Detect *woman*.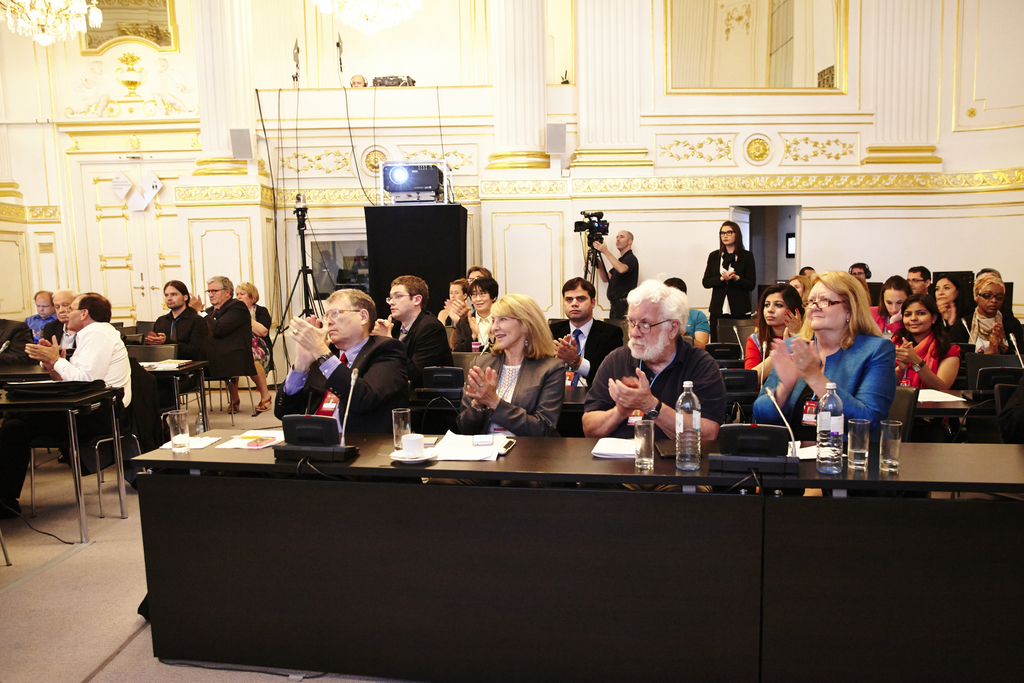
Detected at region(926, 276, 964, 335).
